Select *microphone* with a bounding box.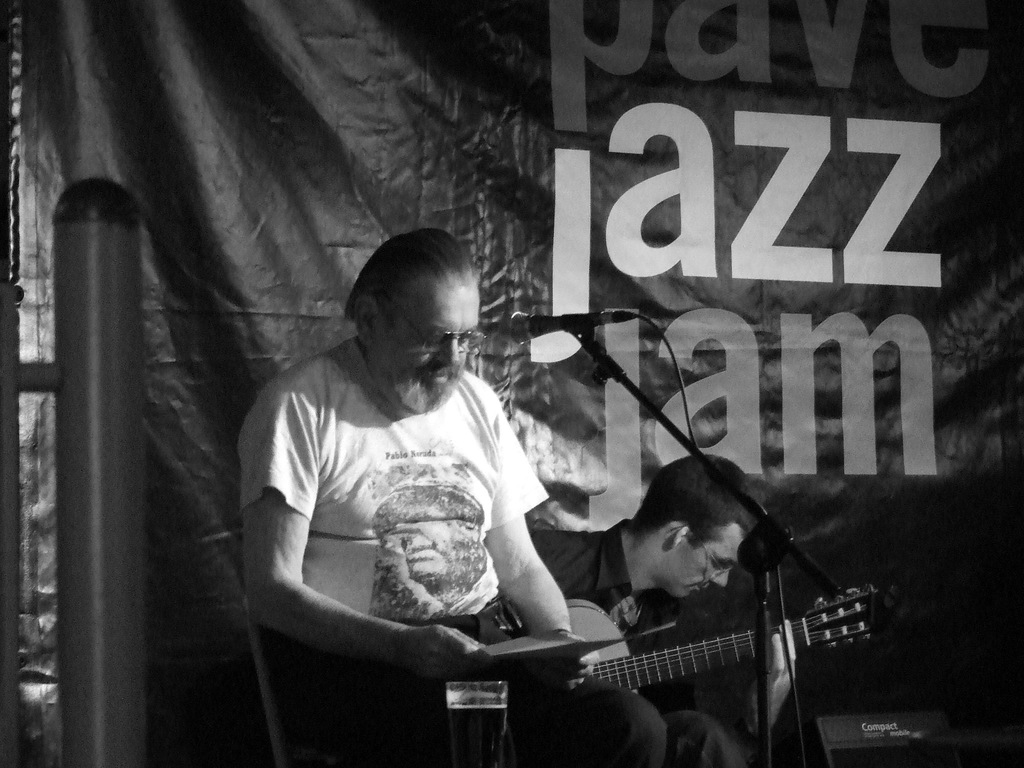
494/310/620/348.
